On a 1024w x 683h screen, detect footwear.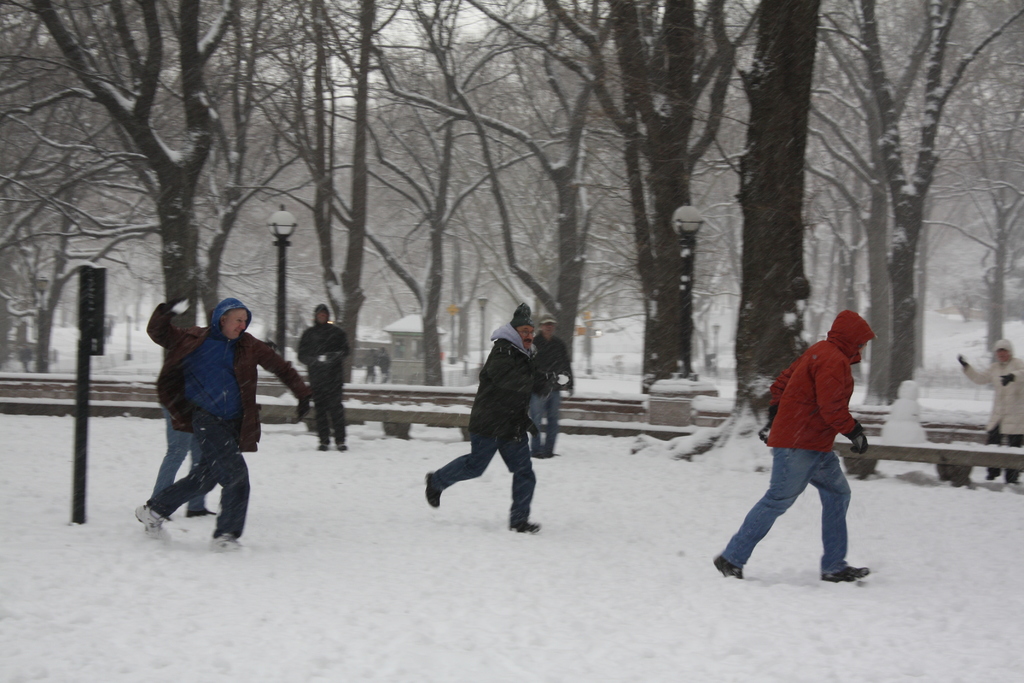
209:532:243:554.
